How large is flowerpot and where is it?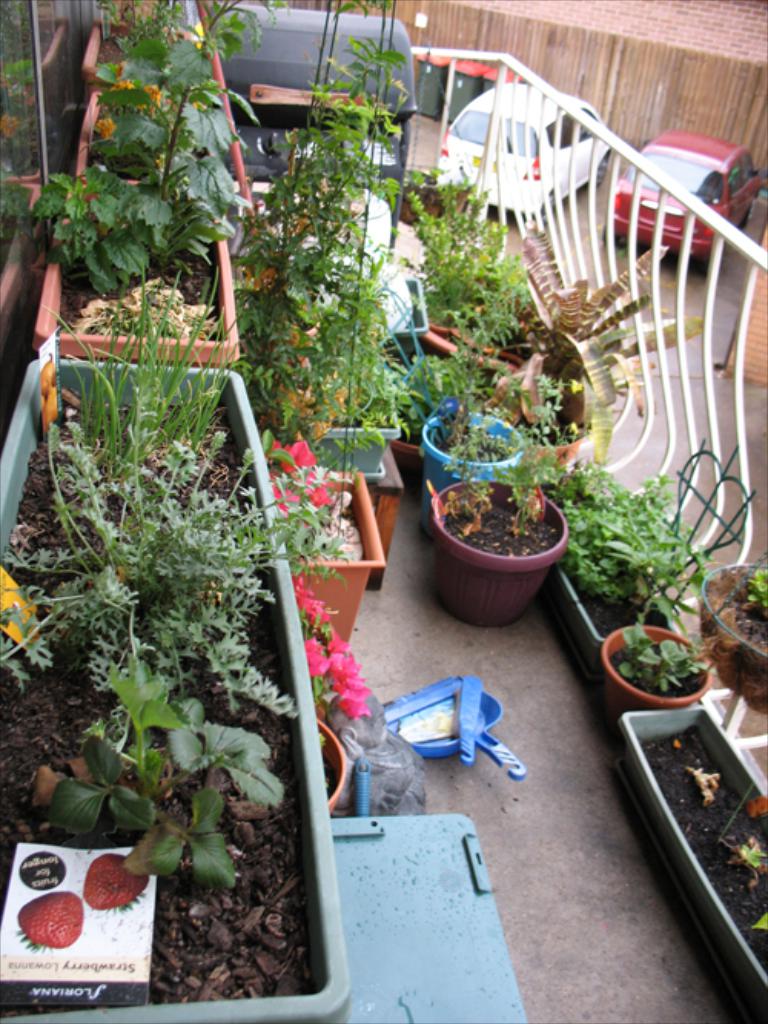
Bounding box: <region>0, 353, 356, 1022</region>.
